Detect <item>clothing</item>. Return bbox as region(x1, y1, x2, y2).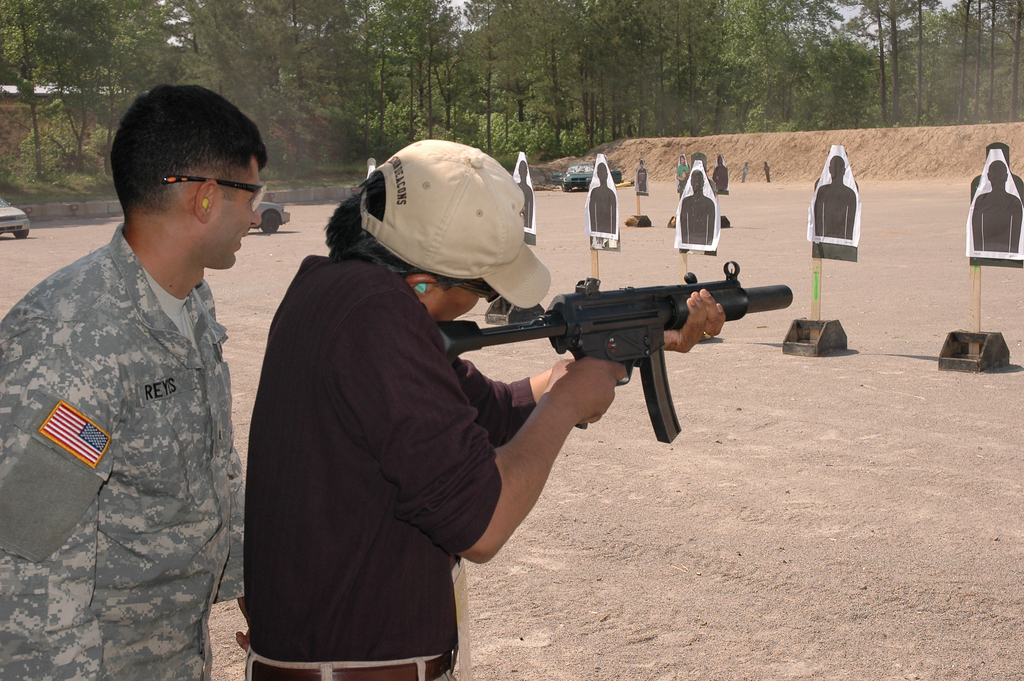
region(675, 164, 687, 185).
